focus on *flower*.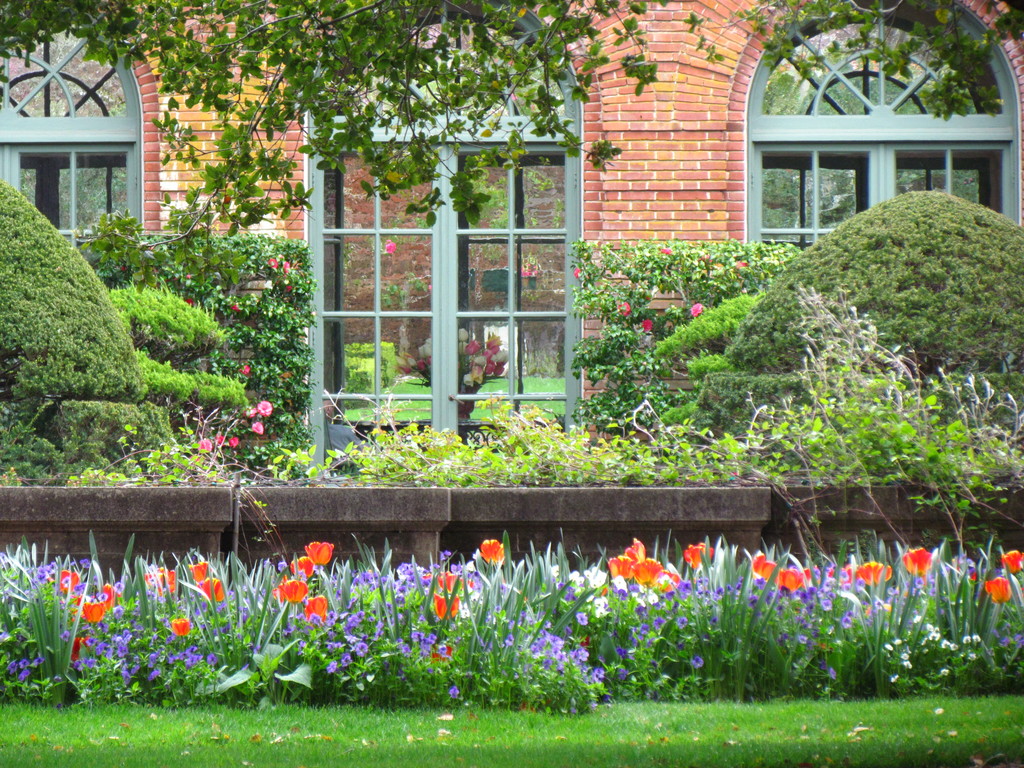
Focused at (51, 565, 76, 597).
